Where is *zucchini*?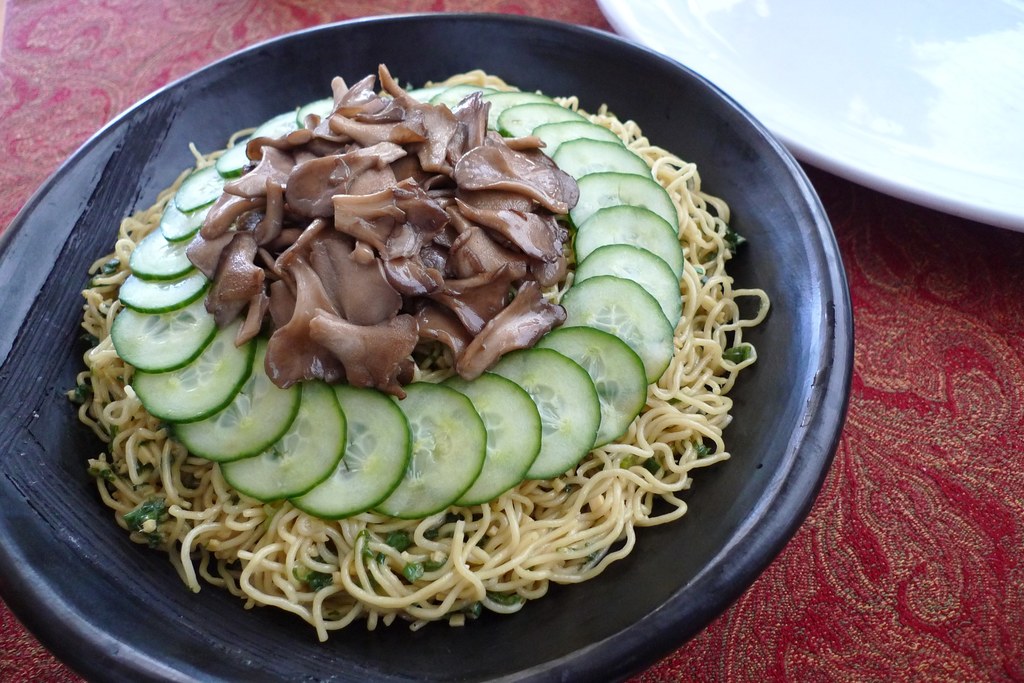
557, 271, 679, 390.
